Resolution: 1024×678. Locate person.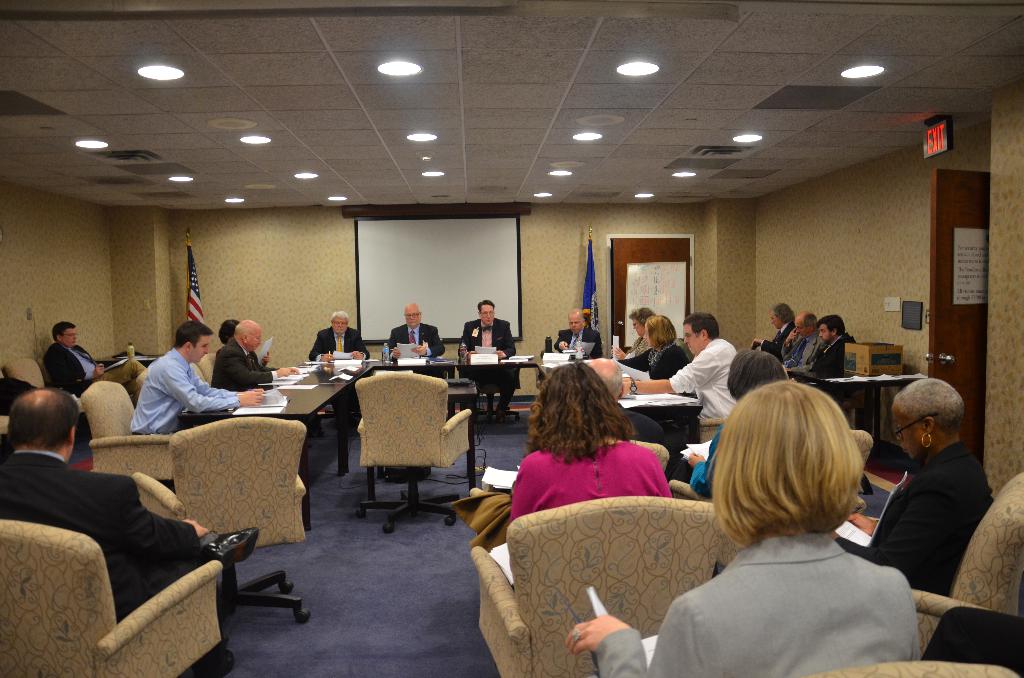
bbox=(0, 384, 259, 677).
